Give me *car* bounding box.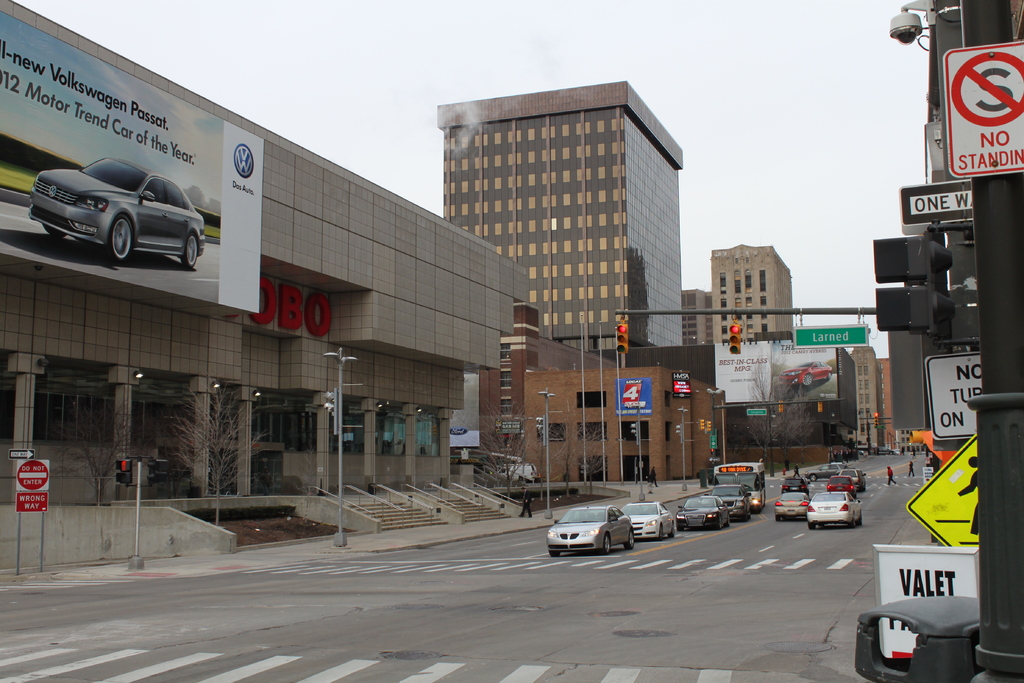
x1=620 y1=501 x2=673 y2=543.
